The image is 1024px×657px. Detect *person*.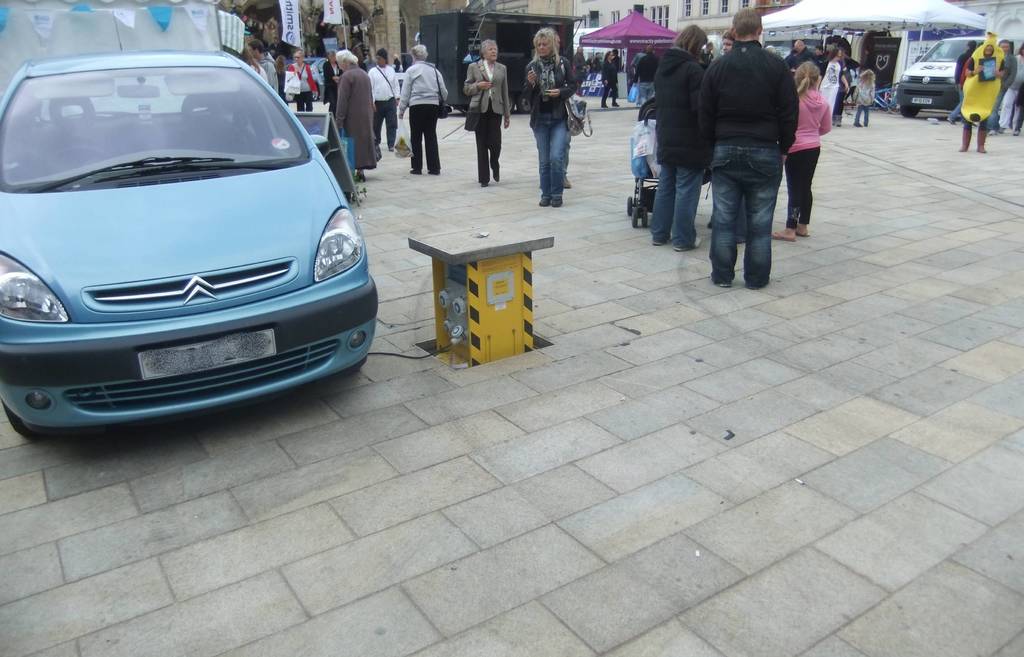
Detection: x1=601 y1=47 x2=621 y2=104.
